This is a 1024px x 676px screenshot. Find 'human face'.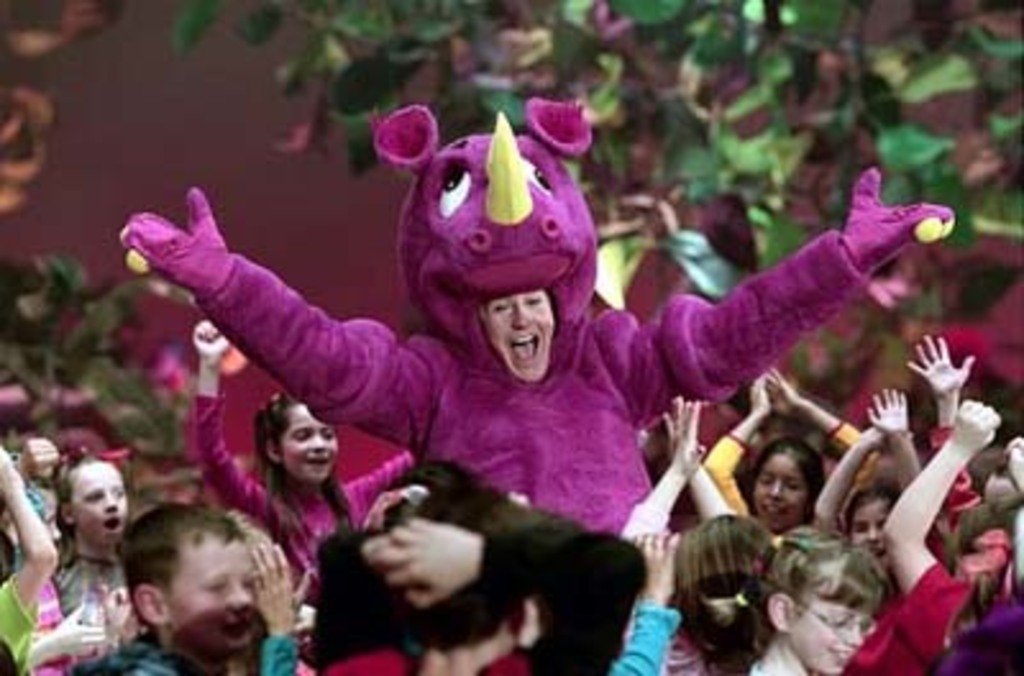
Bounding box: (left=476, top=294, right=558, bottom=382).
